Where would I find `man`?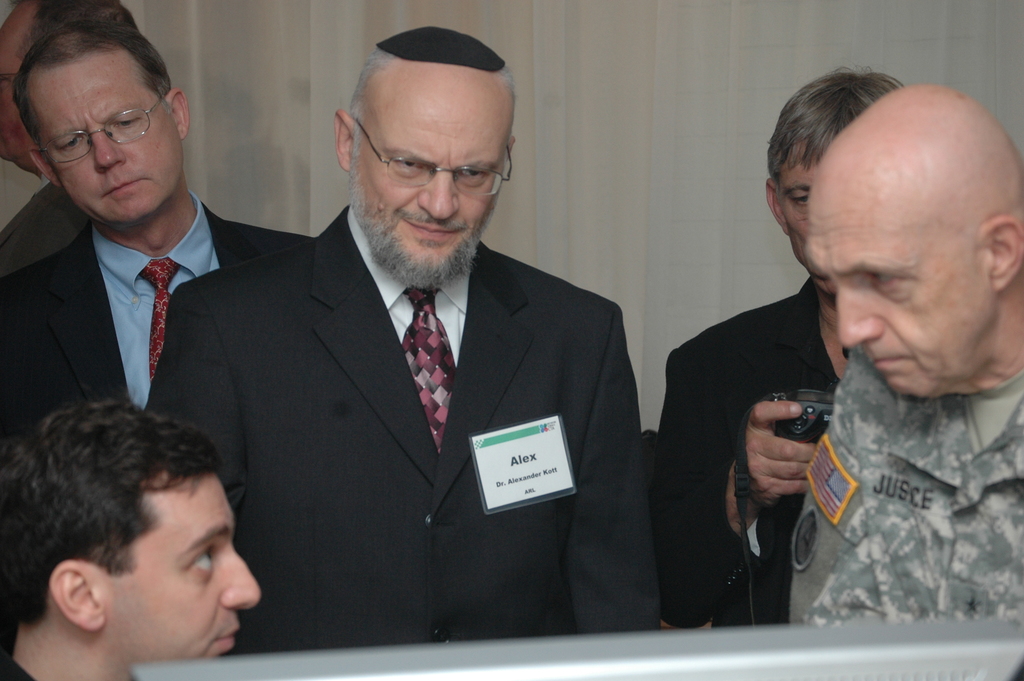
At box(0, 19, 317, 418).
